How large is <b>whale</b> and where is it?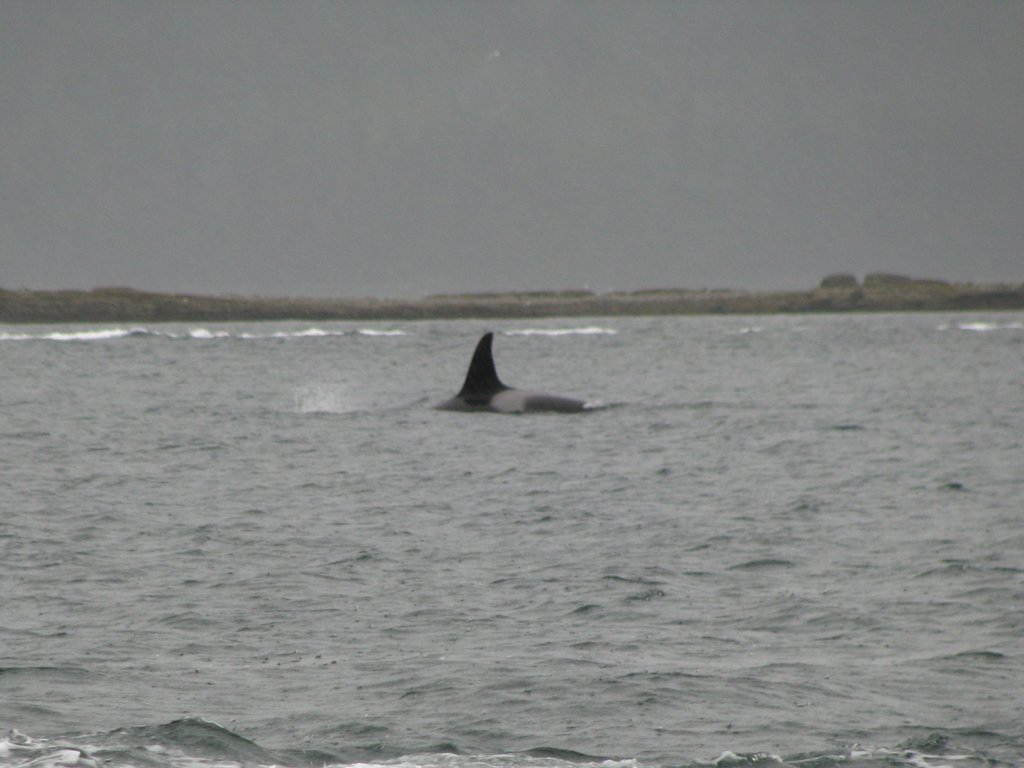
Bounding box: [433,335,587,407].
